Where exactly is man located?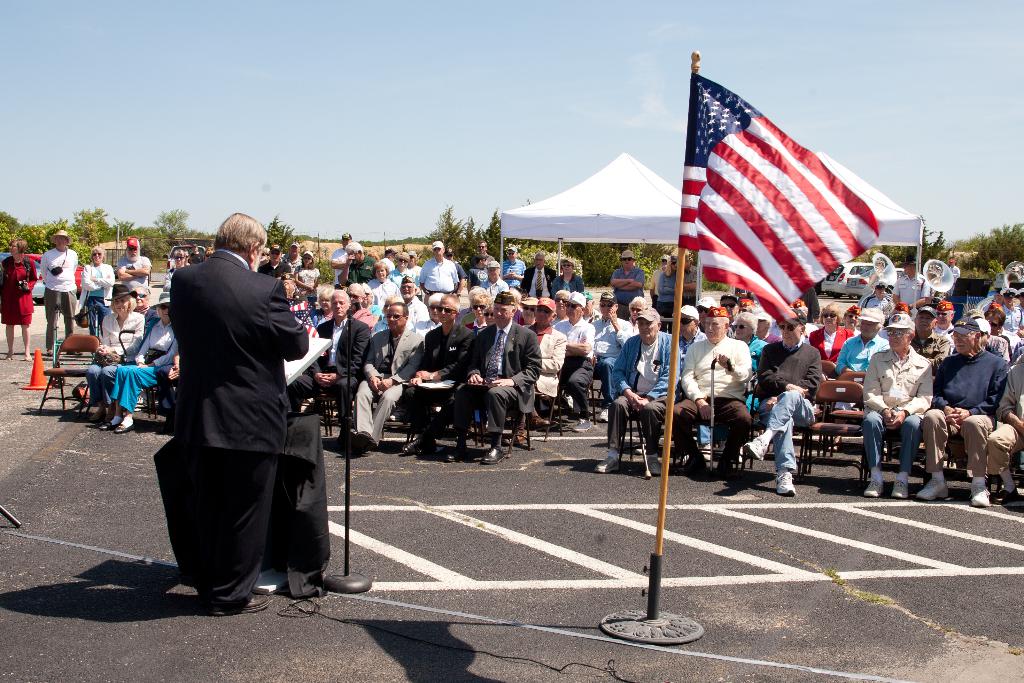
Its bounding box is 35:231:79:356.
